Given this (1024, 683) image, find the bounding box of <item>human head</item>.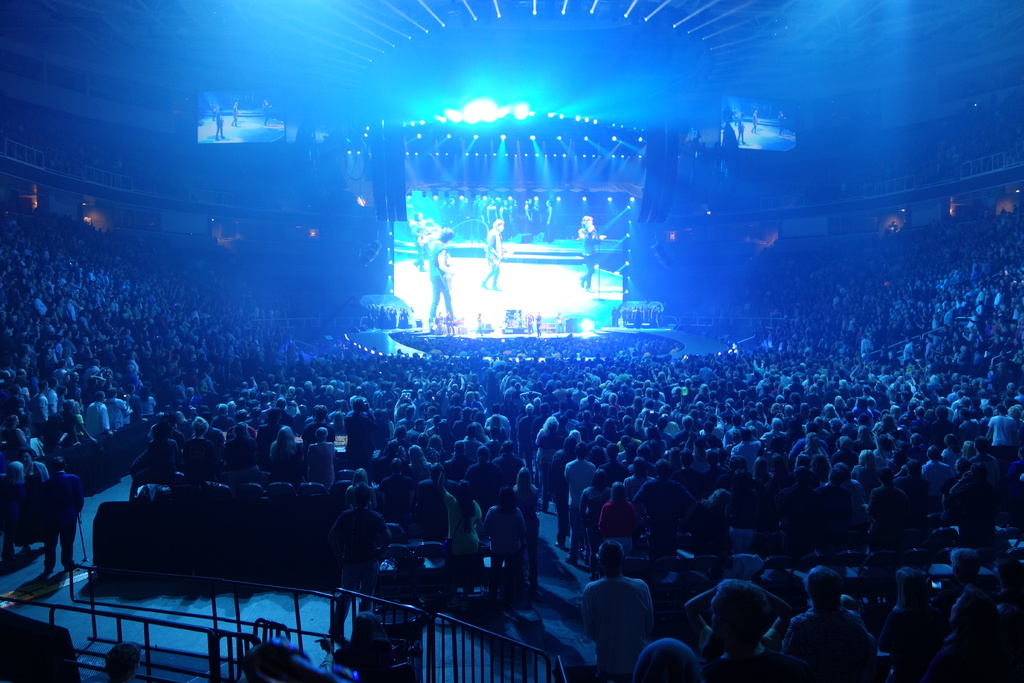
x1=495 y1=487 x2=516 y2=513.
